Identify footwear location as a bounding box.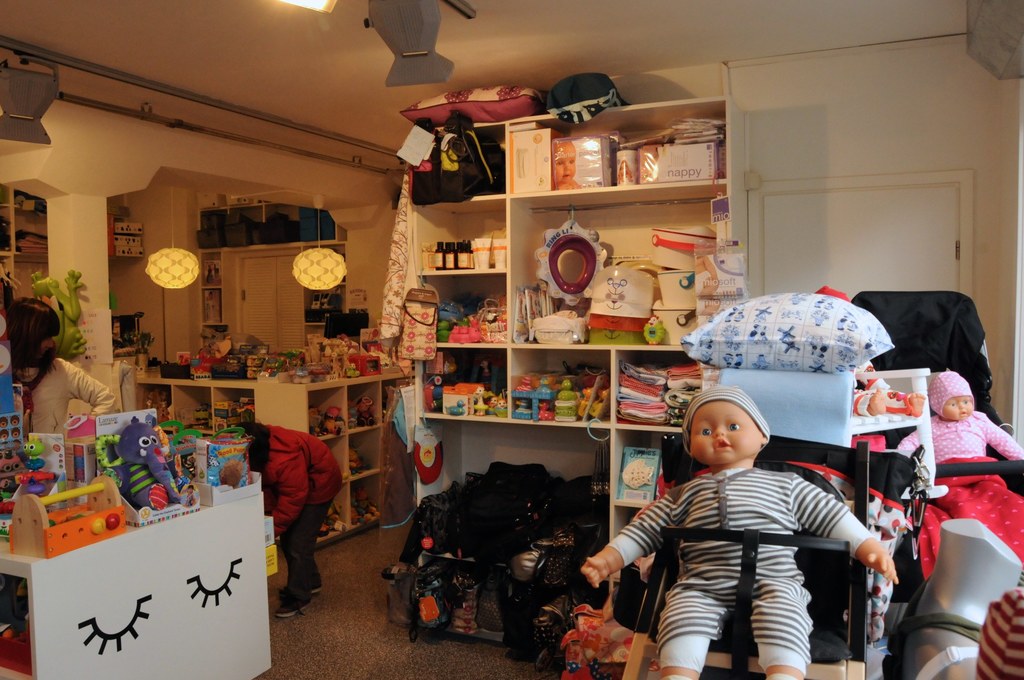
[x1=273, y1=588, x2=312, y2=619].
